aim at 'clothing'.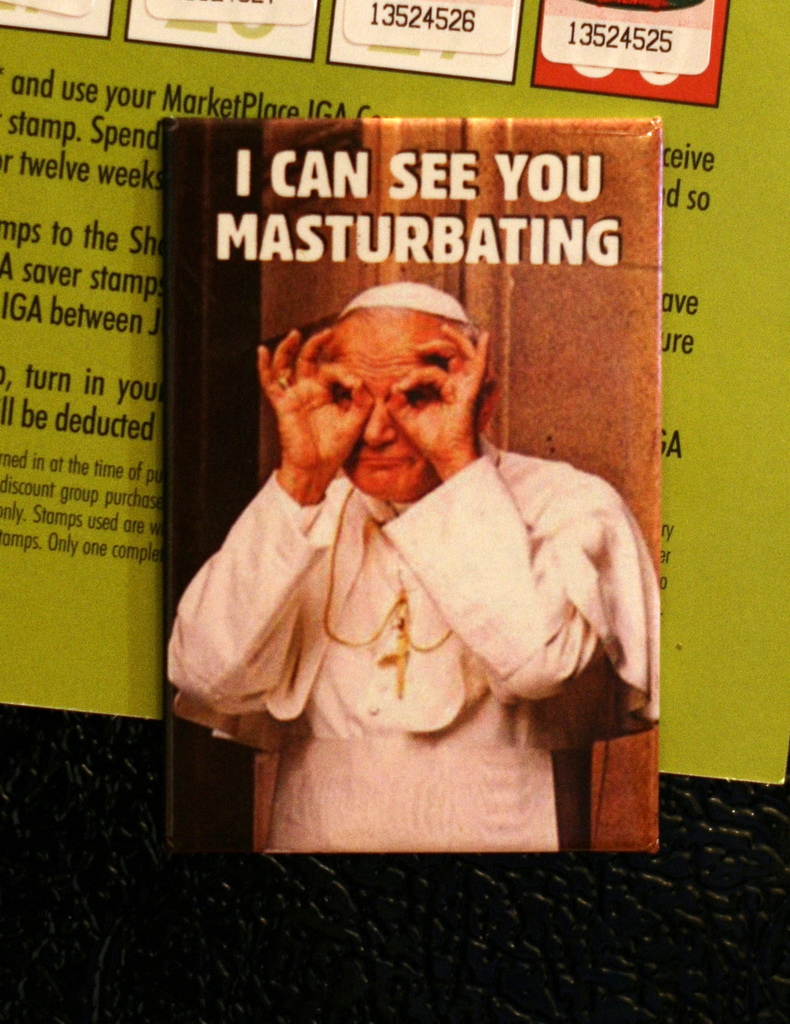
Aimed at x1=170 y1=381 x2=663 y2=833.
